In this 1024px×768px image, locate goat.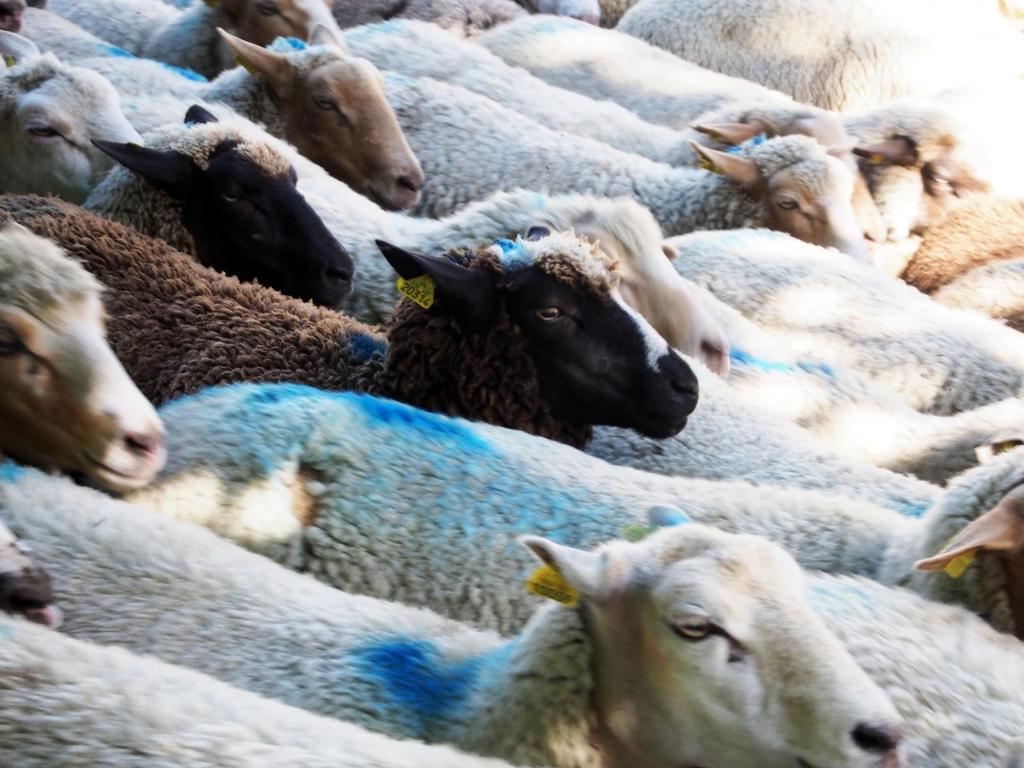
Bounding box: locate(4, 461, 912, 730).
